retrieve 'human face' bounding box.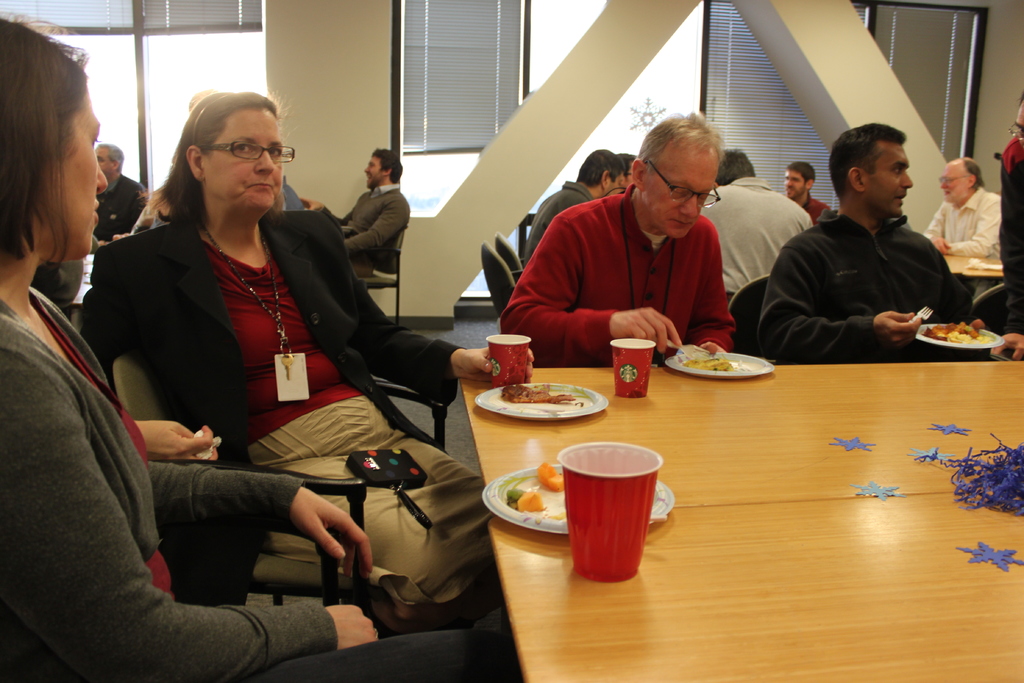
Bounding box: bbox=[364, 152, 380, 184].
